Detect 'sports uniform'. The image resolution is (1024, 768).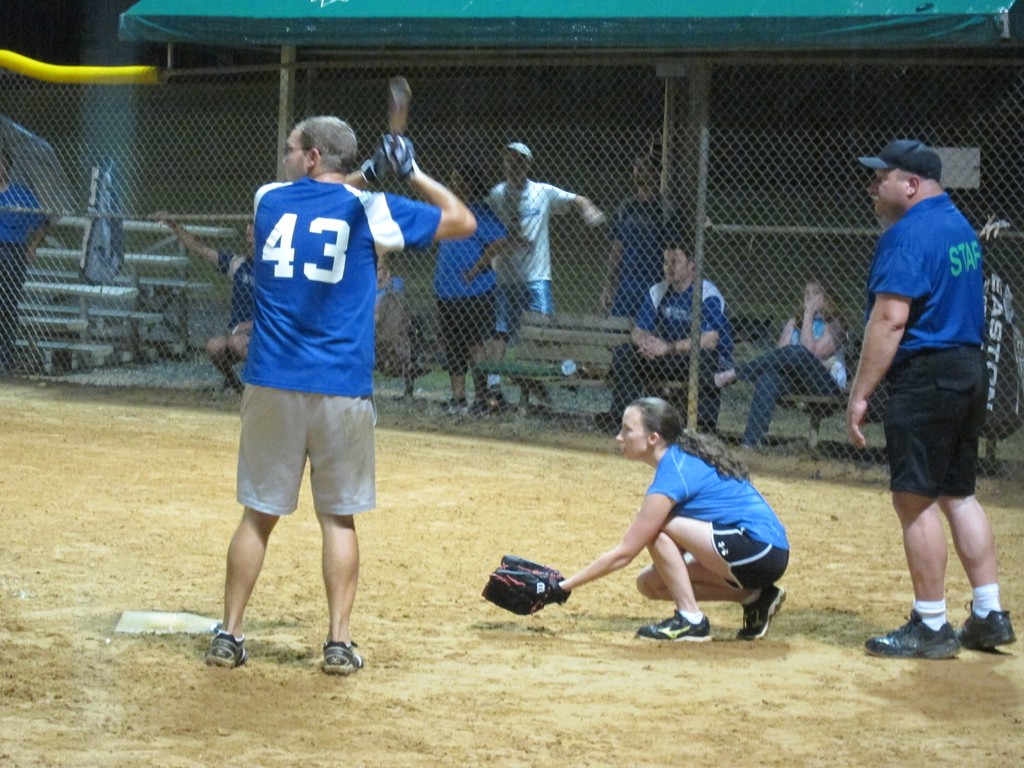
[left=648, top=435, right=783, bottom=601].
